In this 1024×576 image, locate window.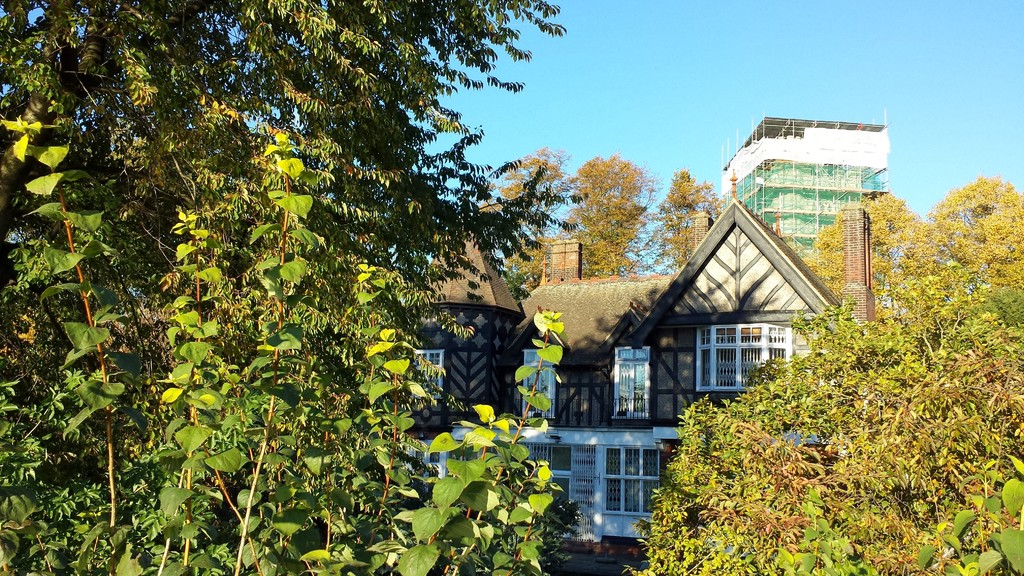
Bounding box: bbox=(606, 345, 653, 422).
